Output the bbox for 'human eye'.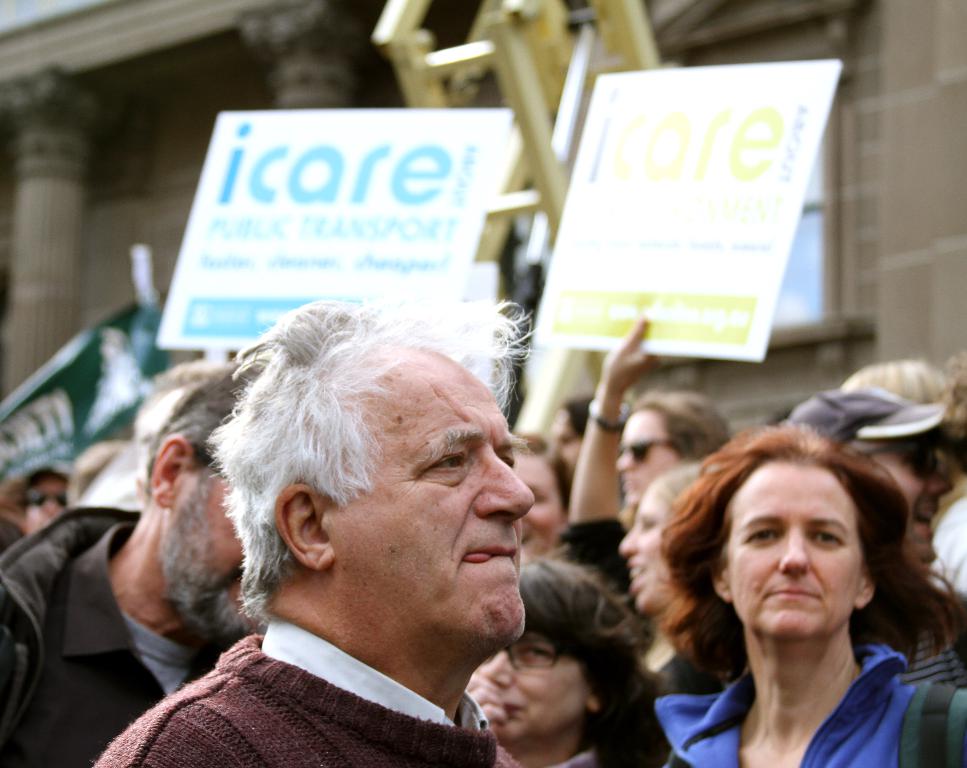
box(736, 526, 783, 547).
